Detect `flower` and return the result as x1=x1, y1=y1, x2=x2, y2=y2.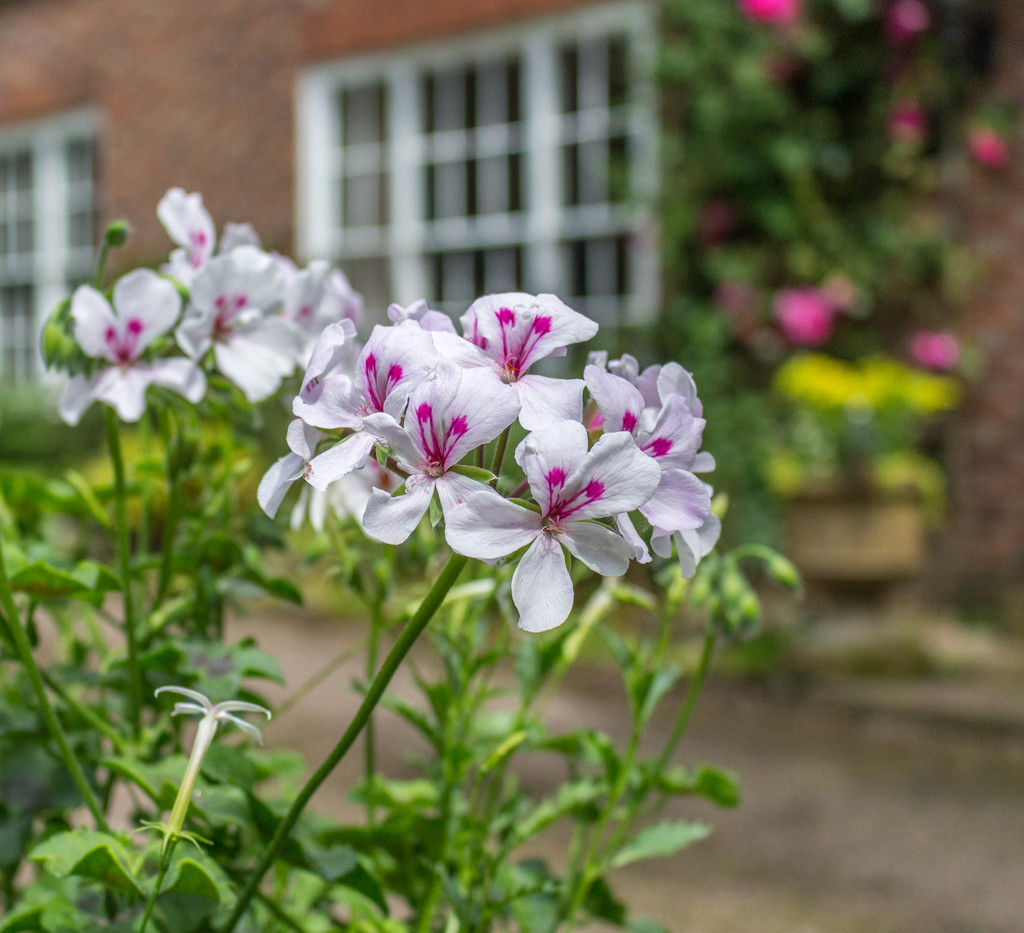
x1=153, y1=684, x2=277, y2=745.
